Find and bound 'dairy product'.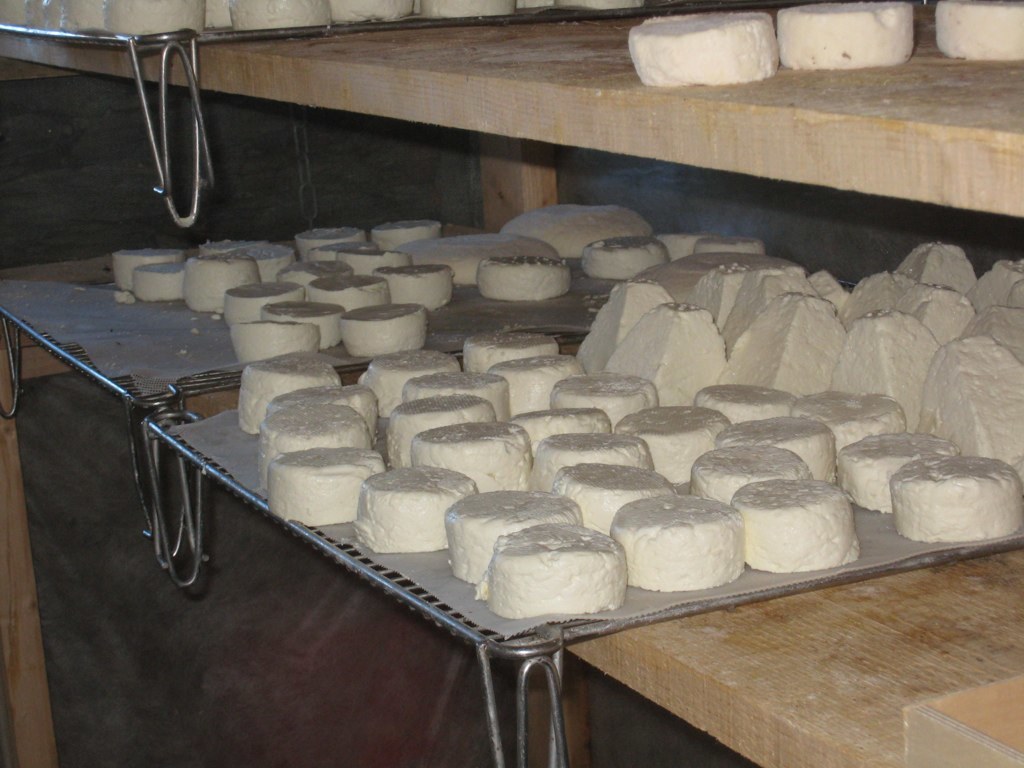
Bound: (626, 500, 733, 586).
